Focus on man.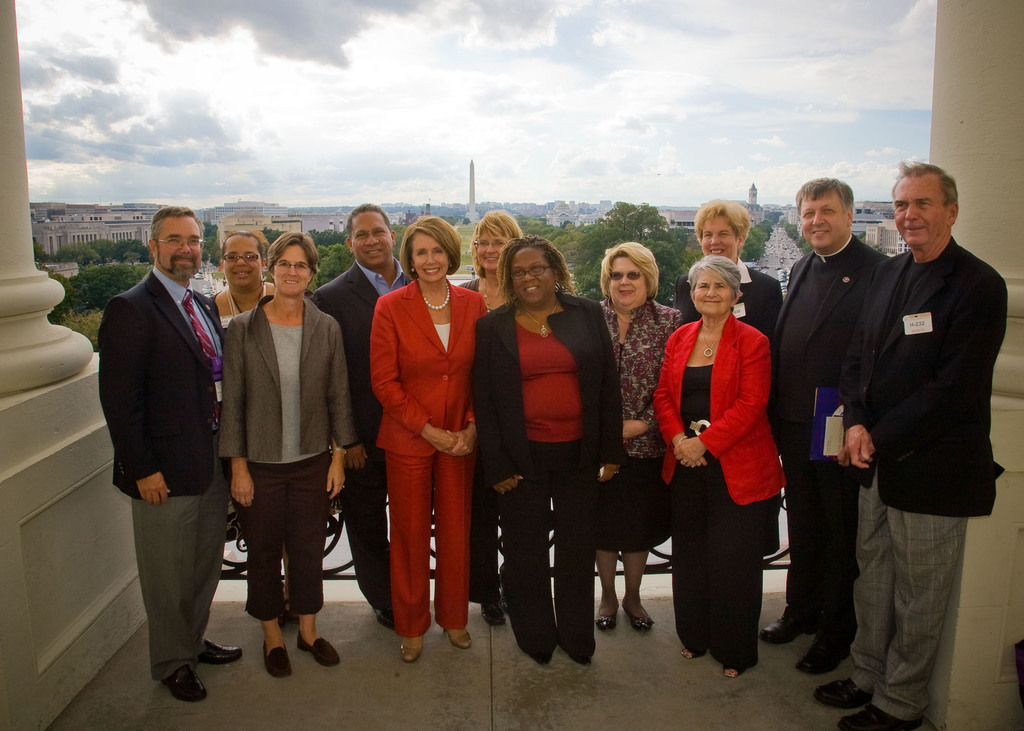
Focused at {"left": 757, "top": 172, "right": 897, "bottom": 680}.
